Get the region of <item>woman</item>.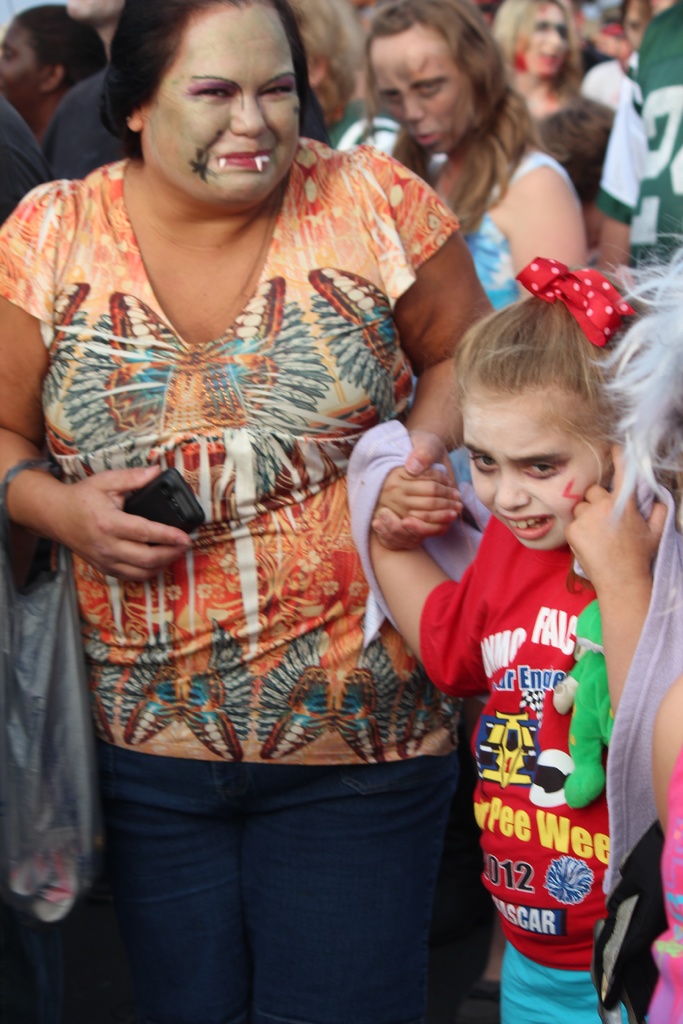
x1=341, y1=4, x2=598, y2=510.
